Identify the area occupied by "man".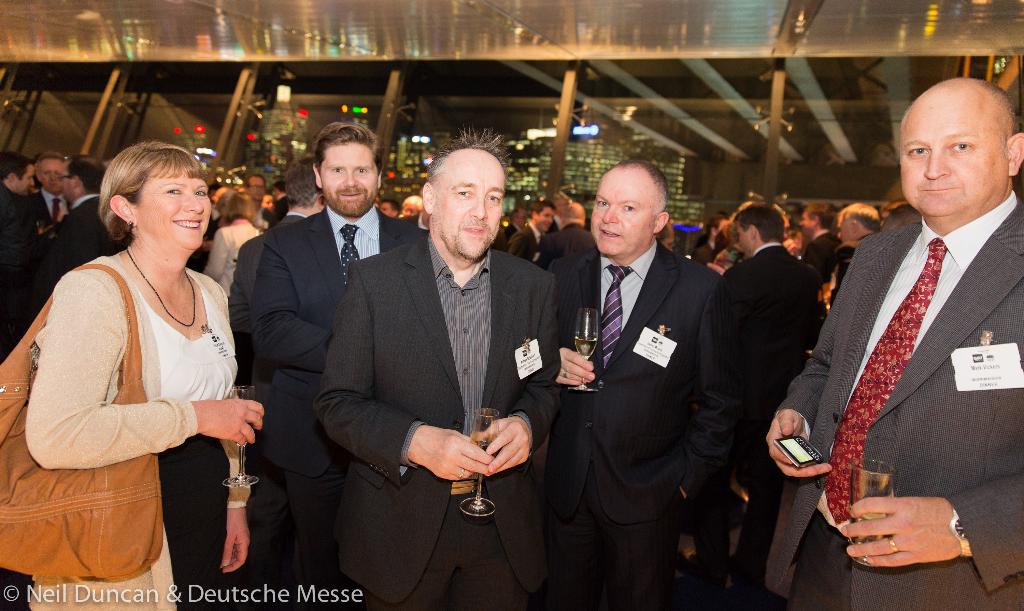
Area: l=242, t=173, r=275, b=232.
